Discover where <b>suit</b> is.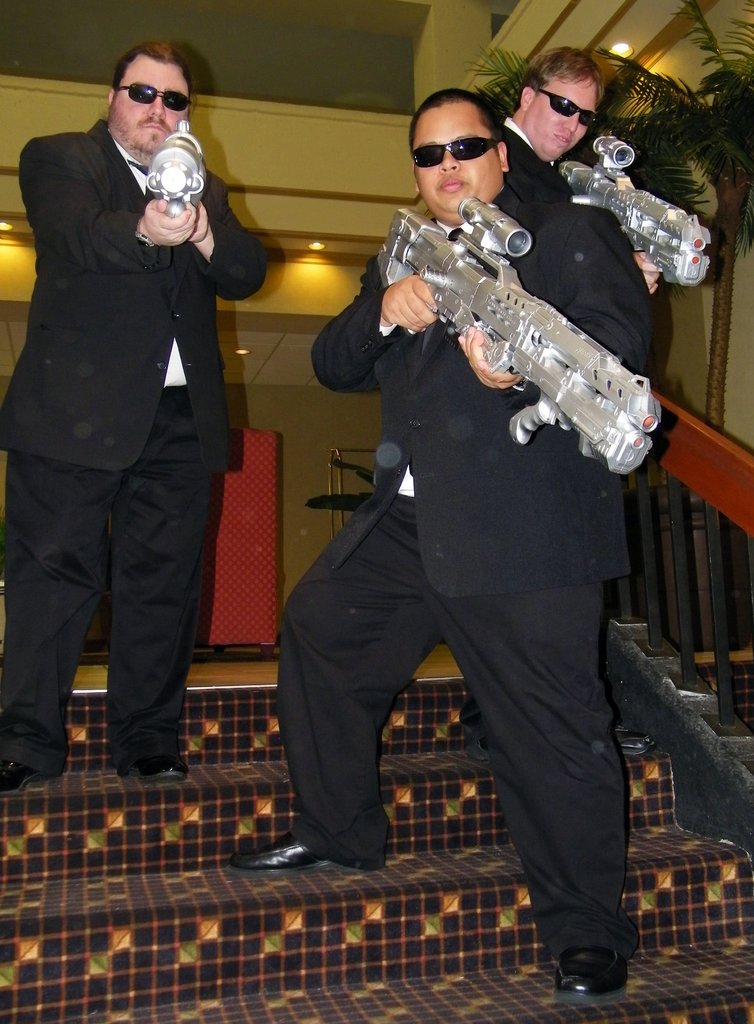
Discovered at (275, 191, 655, 950).
